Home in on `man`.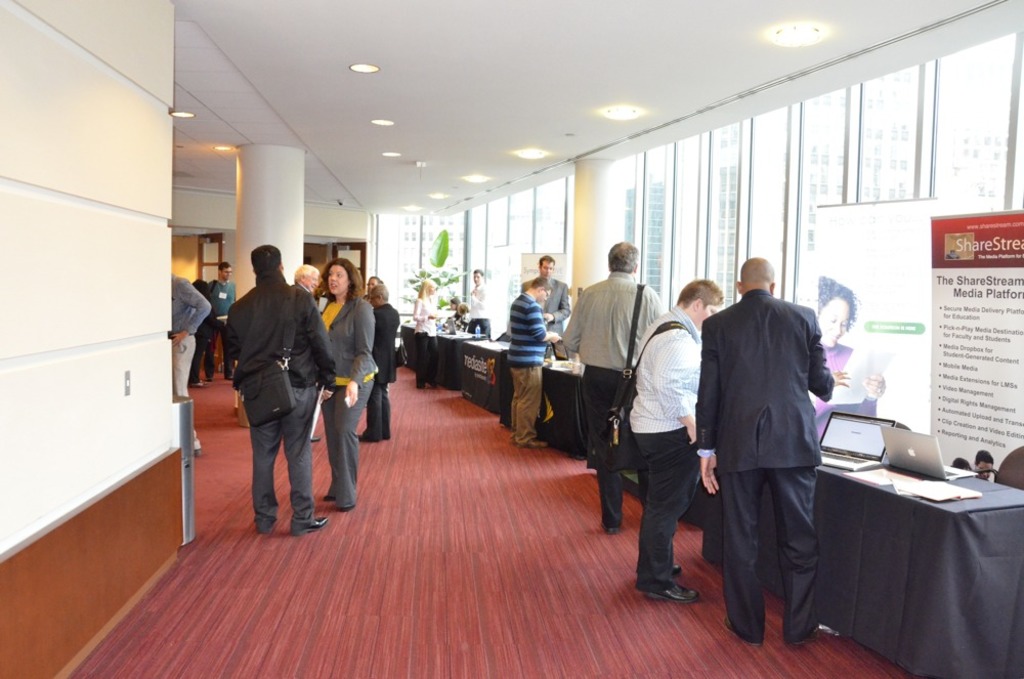
Homed in at (217, 245, 341, 540).
